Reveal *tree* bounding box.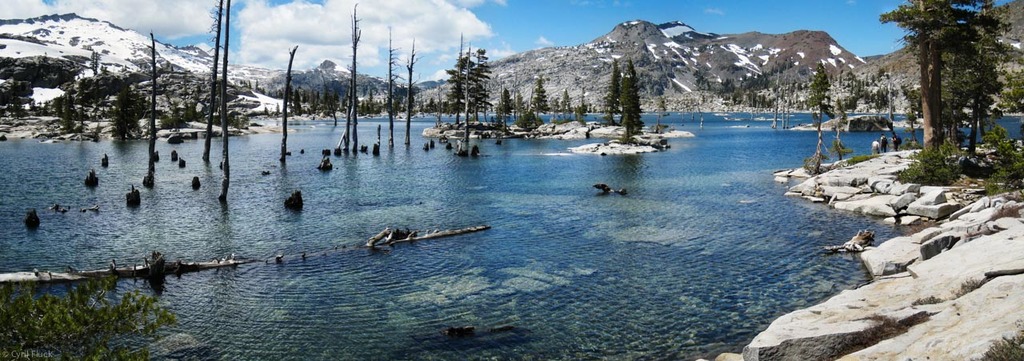
Revealed: x1=448, y1=50, x2=493, y2=130.
